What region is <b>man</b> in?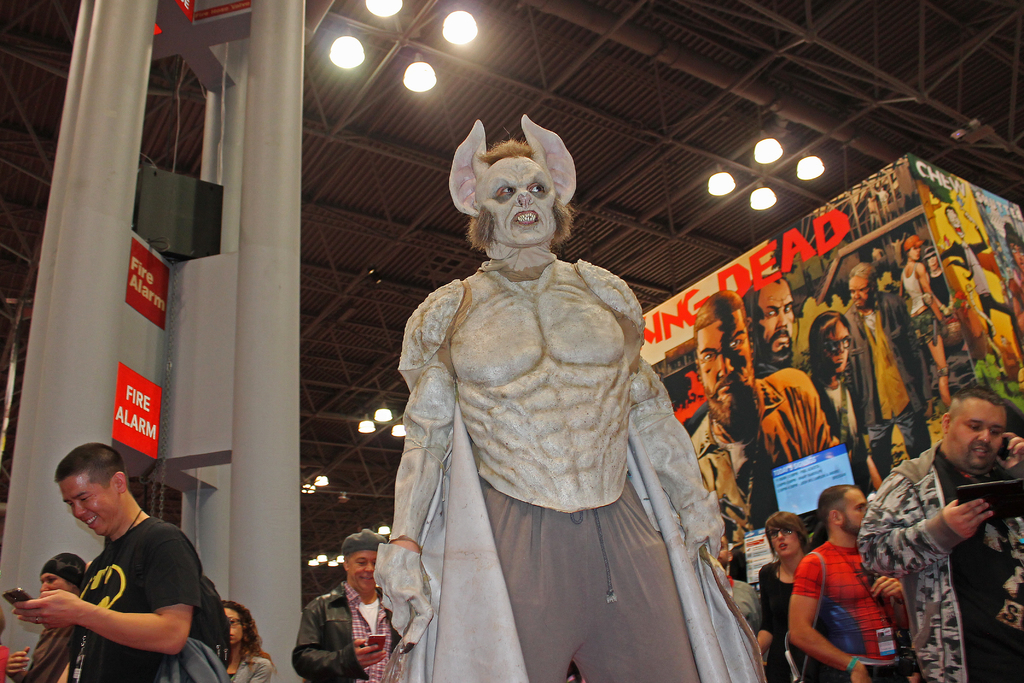
(left=3, top=551, right=90, bottom=682).
